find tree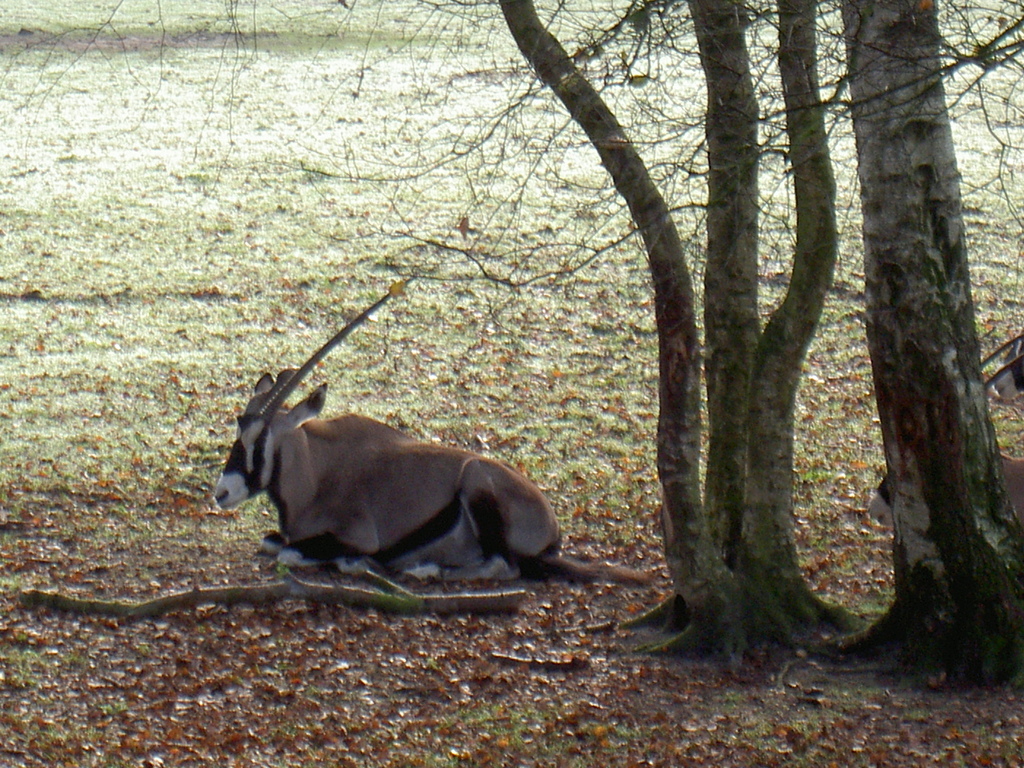
detection(814, 0, 1023, 688)
